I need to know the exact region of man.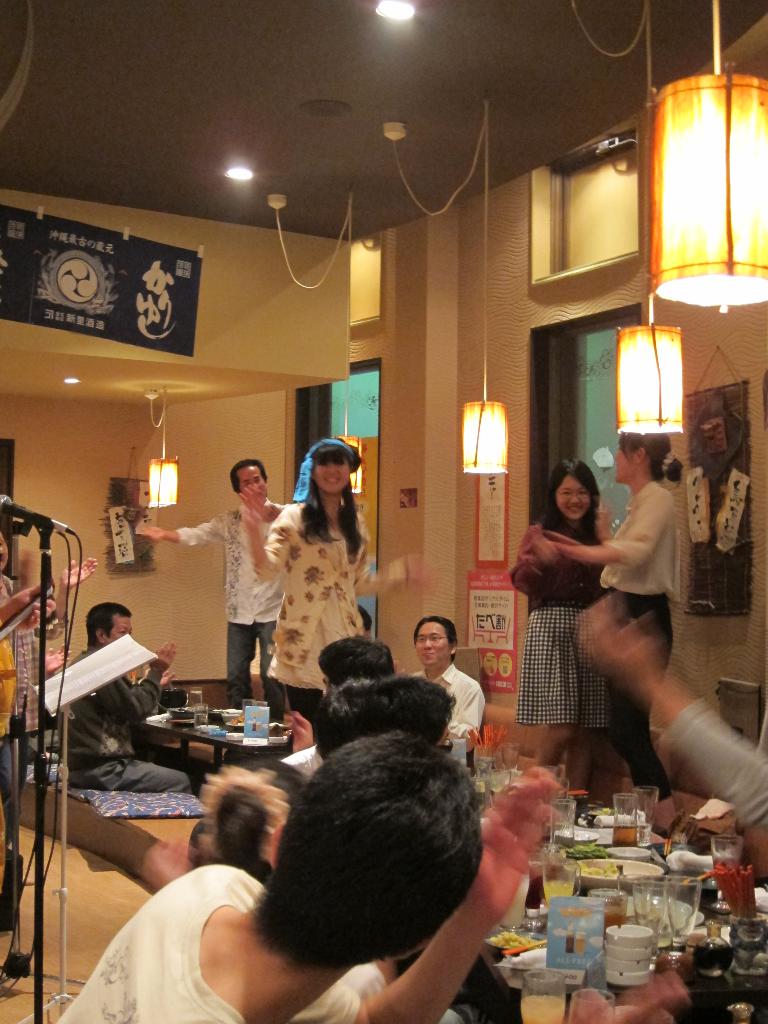
Region: BBox(142, 456, 294, 725).
